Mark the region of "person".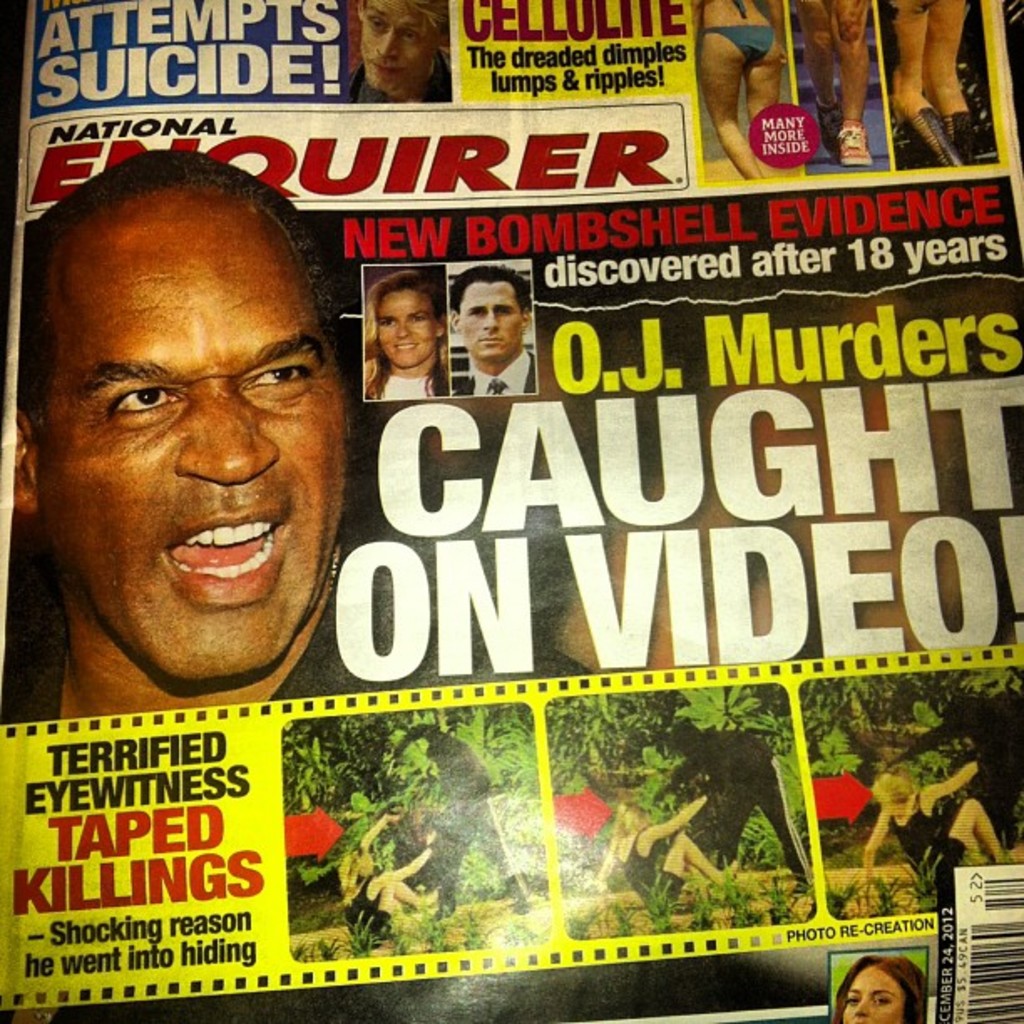
Region: (791, 0, 865, 164).
